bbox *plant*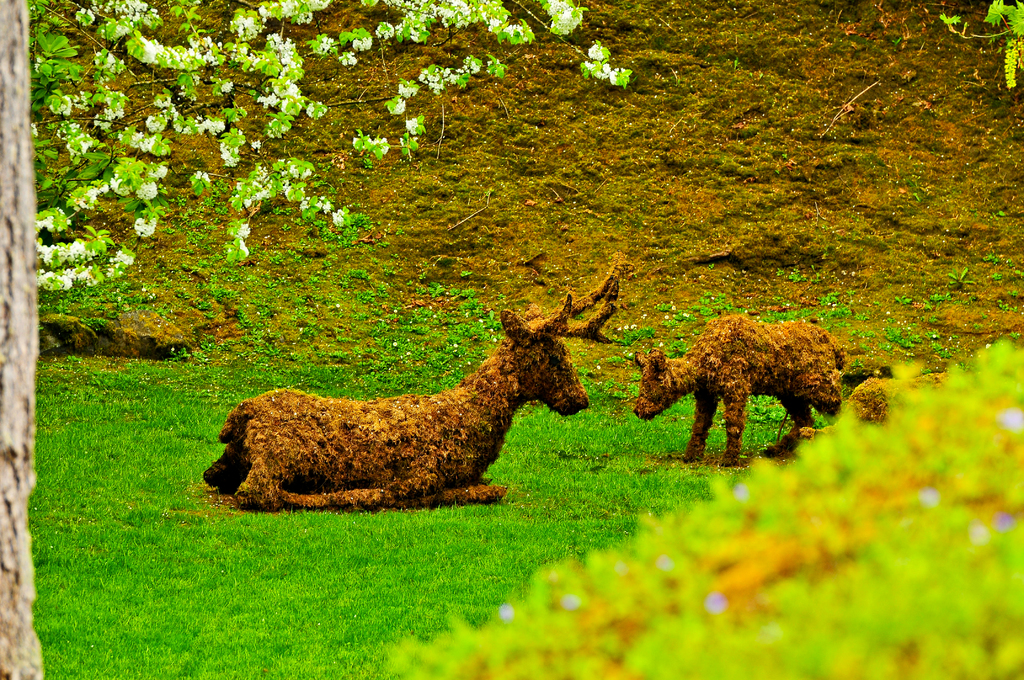
(942, 0, 1023, 88)
